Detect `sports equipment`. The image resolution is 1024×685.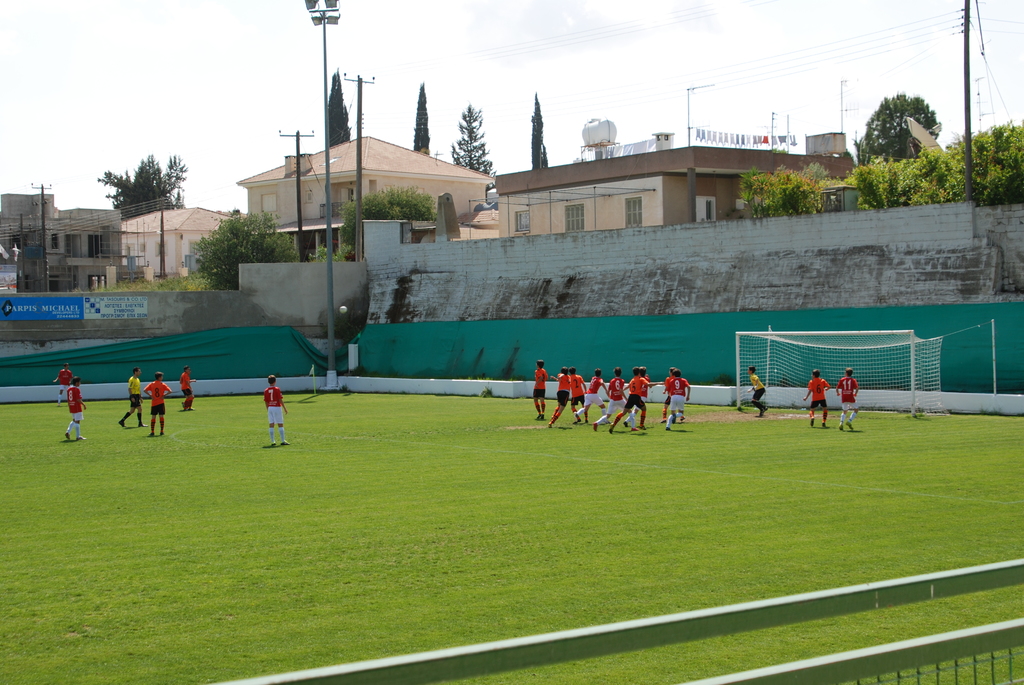
pyautogui.locateOnScreen(757, 404, 768, 416).
